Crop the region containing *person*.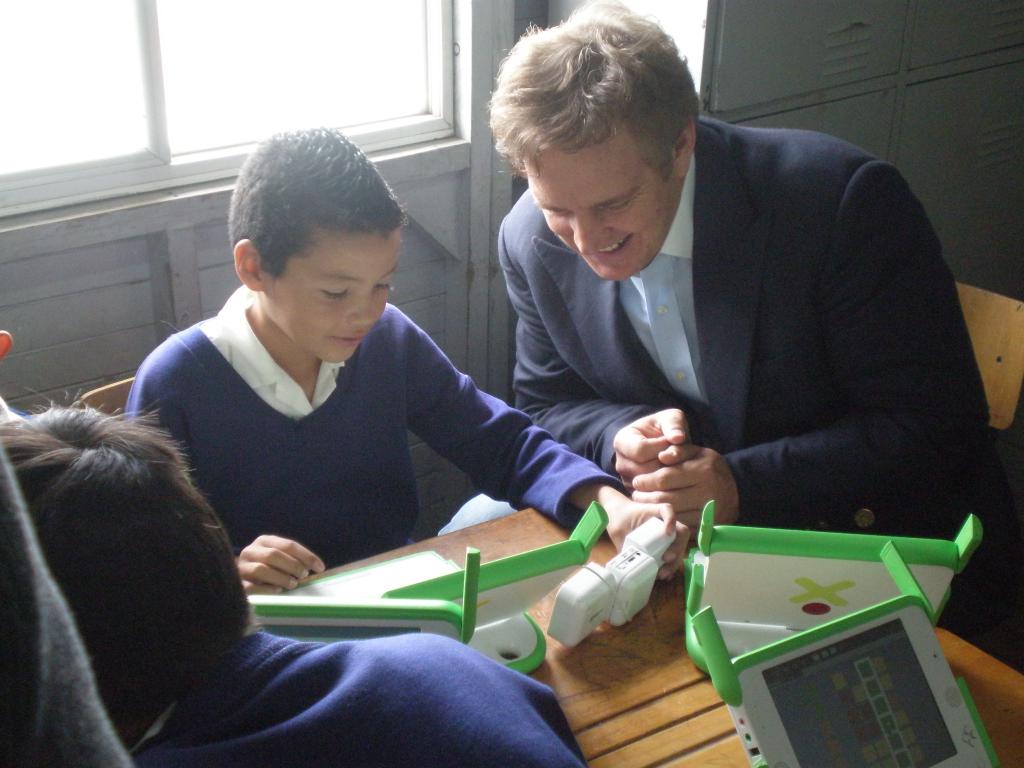
Crop region: bbox=(488, 2, 1012, 654).
